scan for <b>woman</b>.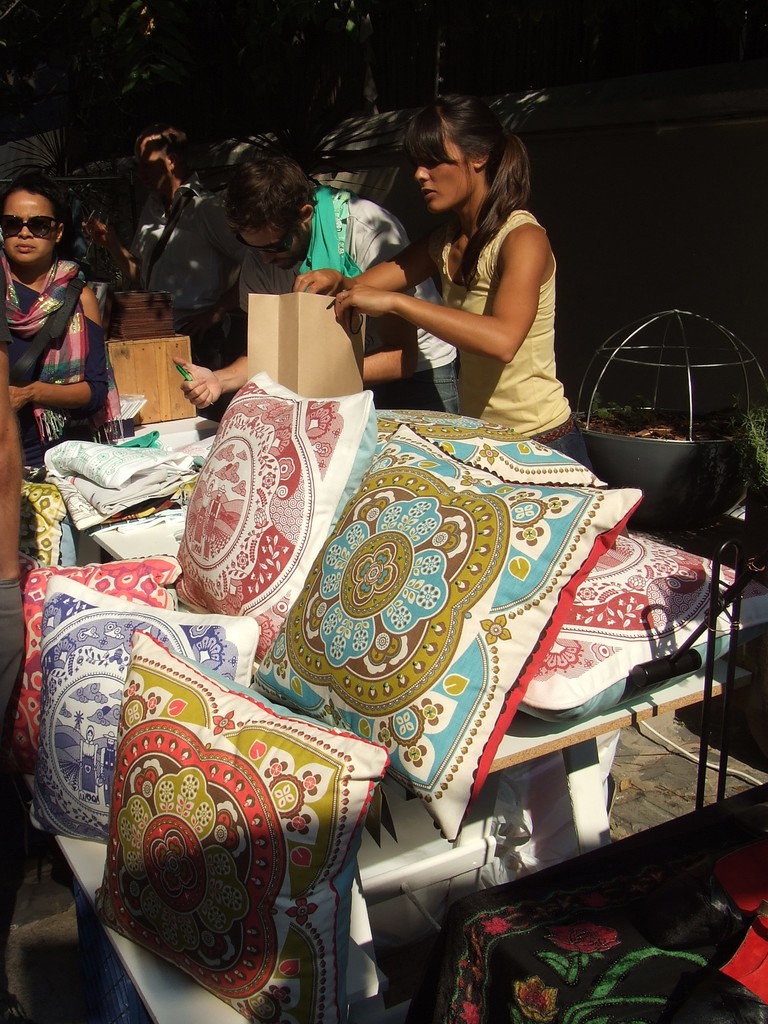
Scan result: bbox=(0, 159, 117, 529).
